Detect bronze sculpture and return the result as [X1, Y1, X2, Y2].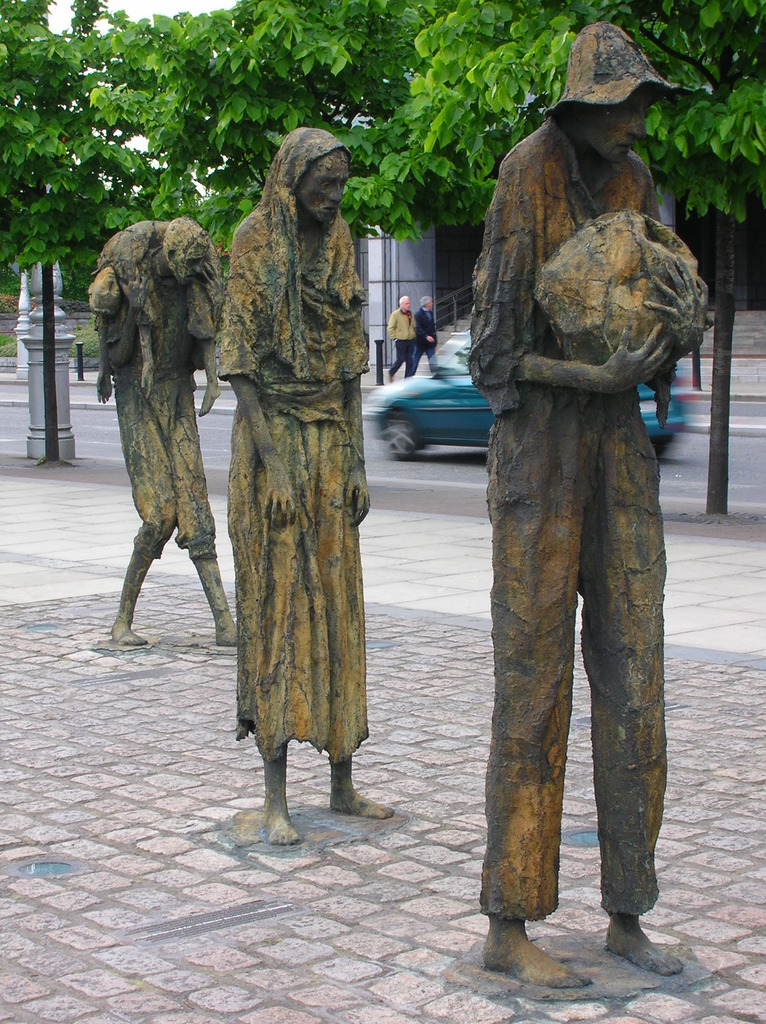
[465, 6, 706, 931].
